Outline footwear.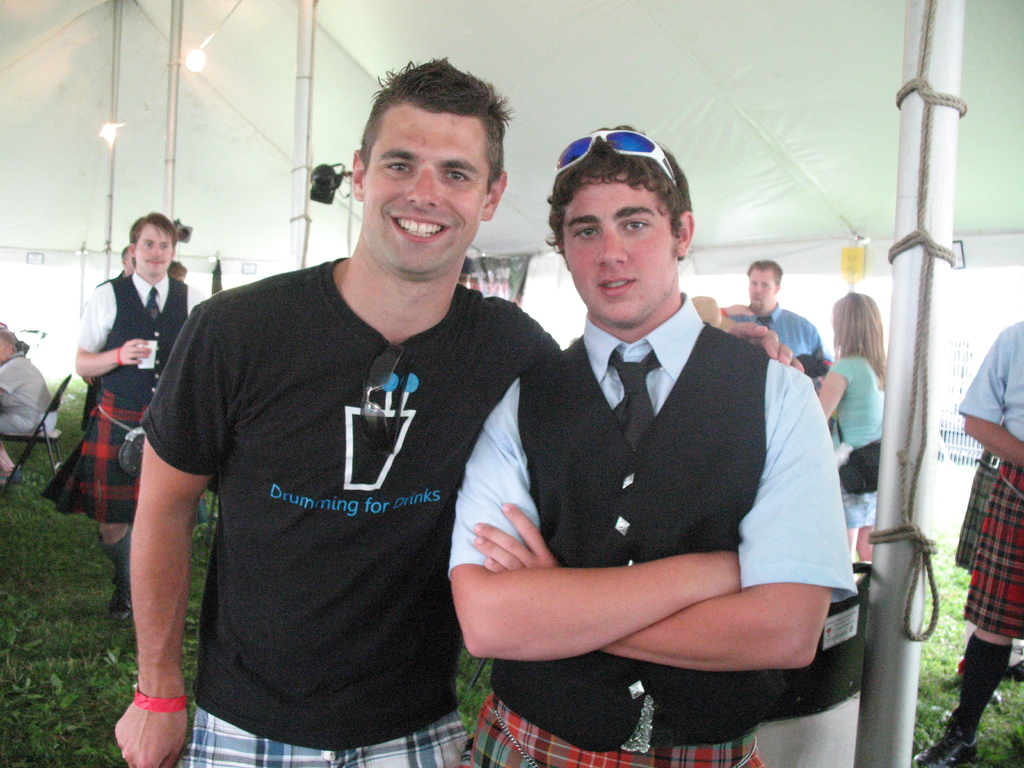
Outline: 106, 573, 157, 634.
